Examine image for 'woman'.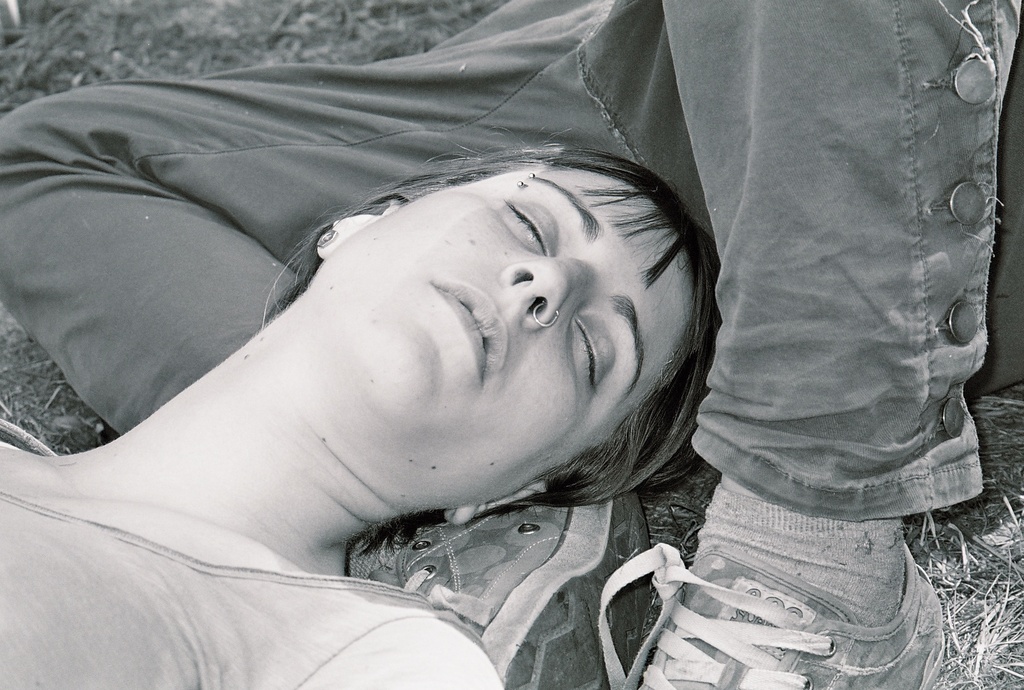
Examination result: [x1=0, y1=126, x2=723, y2=689].
